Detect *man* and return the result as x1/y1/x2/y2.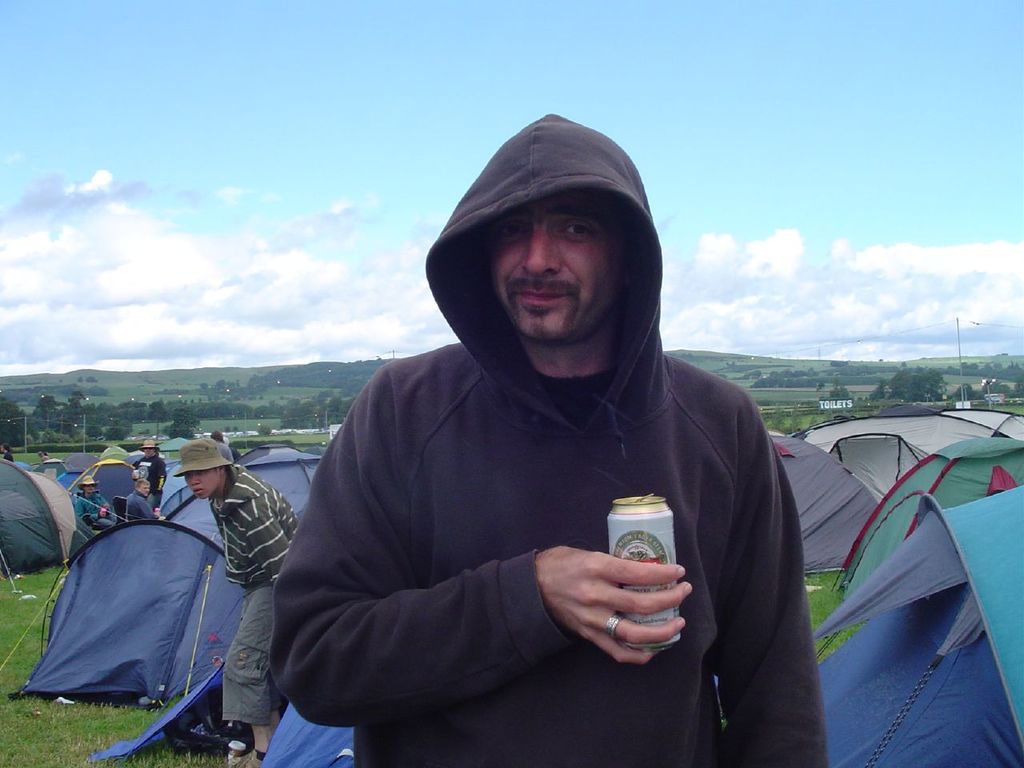
208/427/234/459.
